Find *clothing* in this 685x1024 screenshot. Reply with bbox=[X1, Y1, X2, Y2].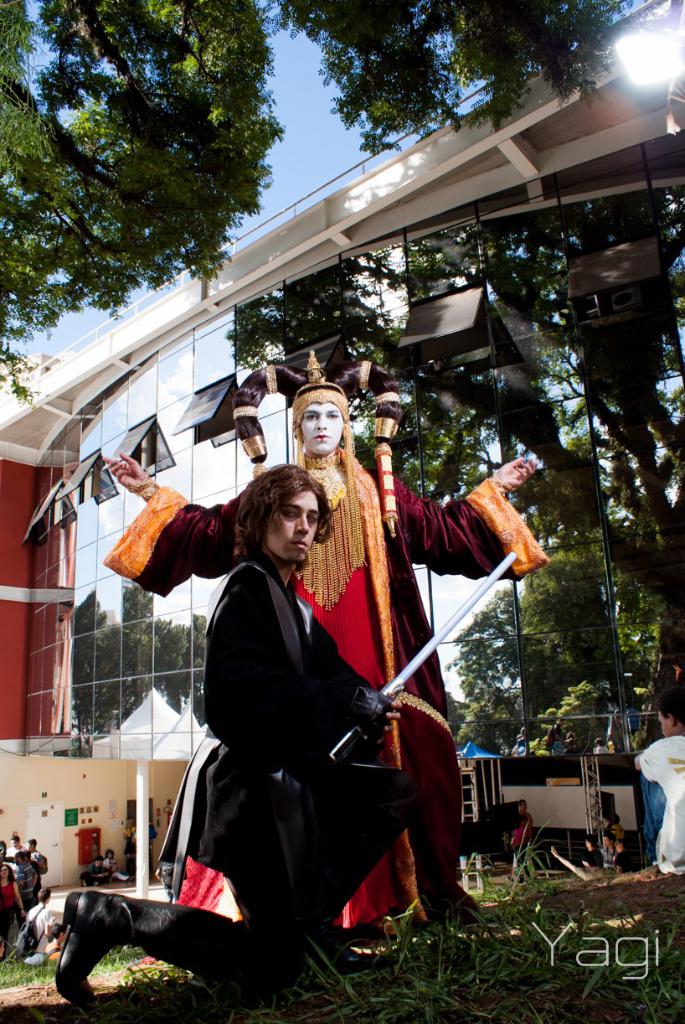
bbox=[510, 810, 533, 861].
